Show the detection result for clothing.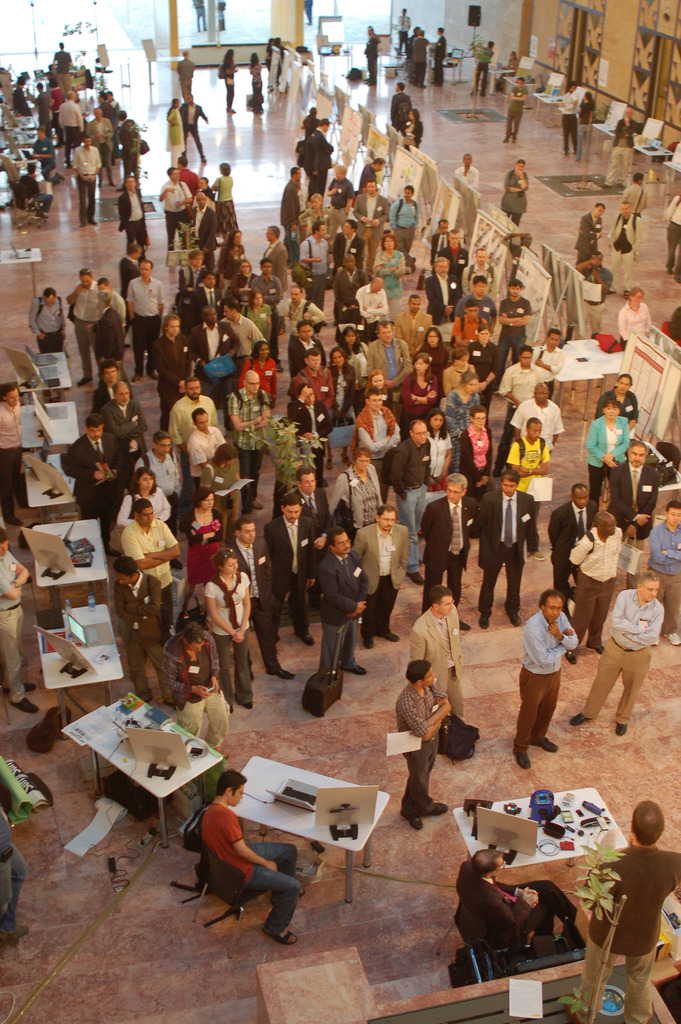
detection(199, 808, 308, 927).
